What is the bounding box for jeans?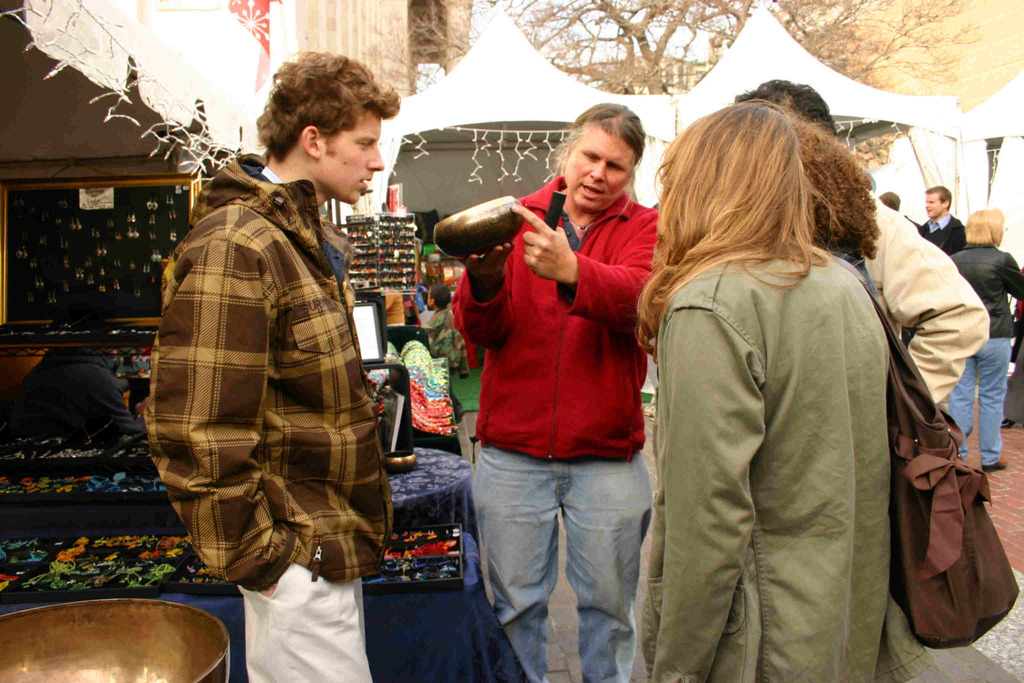
(x1=476, y1=443, x2=662, y2=667).
